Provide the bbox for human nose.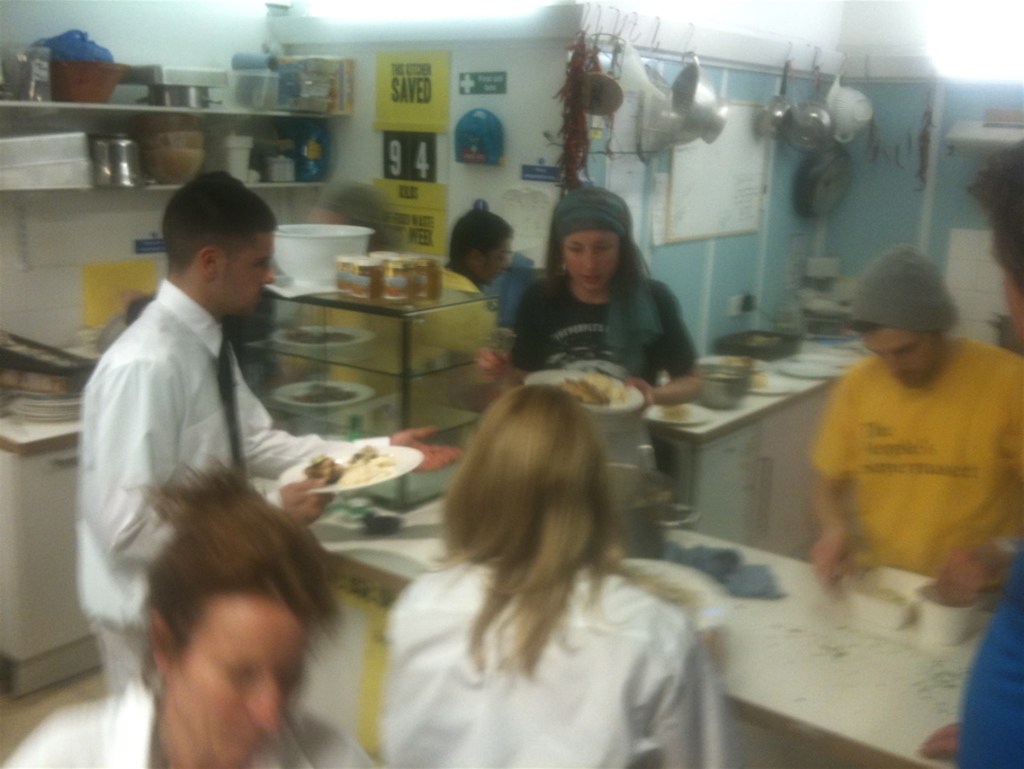
x1=878 y1=351 x2=904 y2=378.
